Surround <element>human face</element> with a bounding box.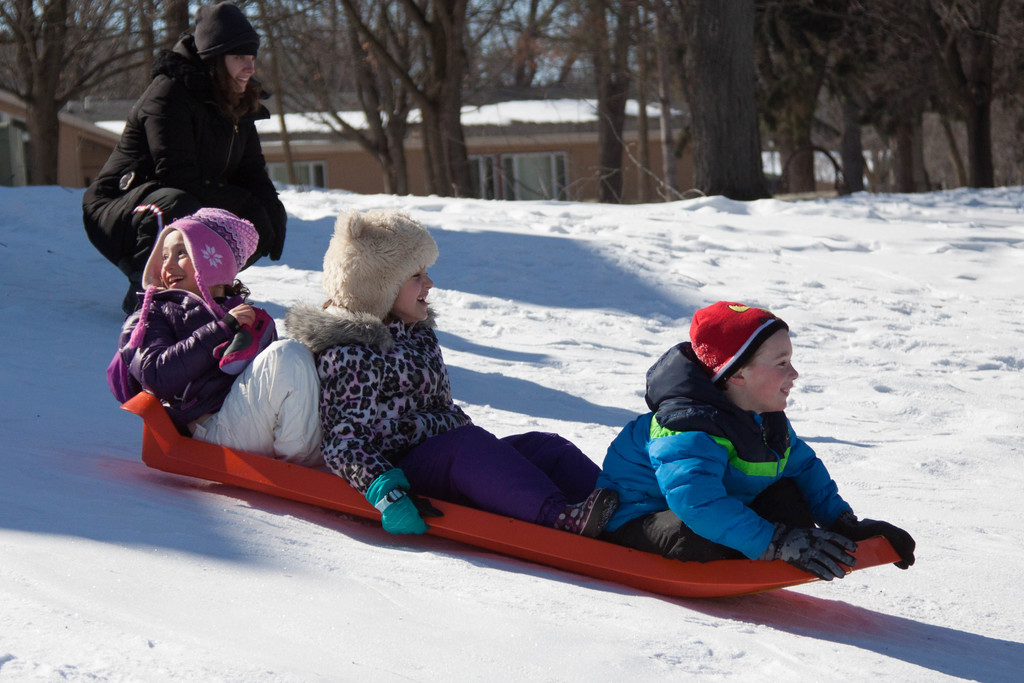
bbox=[394, 269, 433, 322].
